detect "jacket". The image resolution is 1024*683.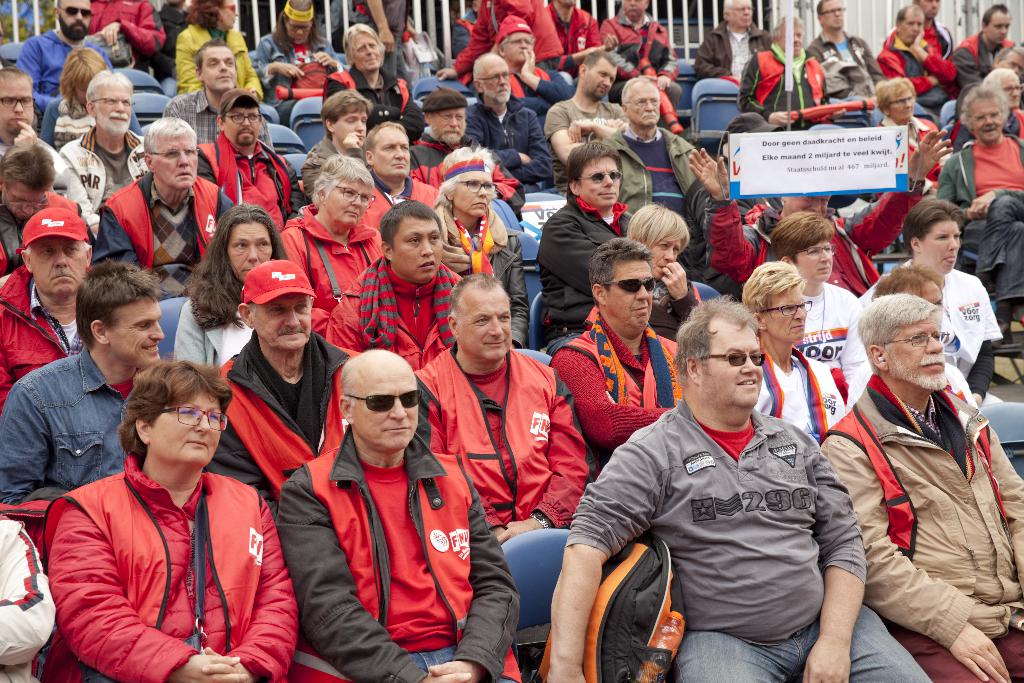
(left=0, top=265, right=94, bottom=412).
